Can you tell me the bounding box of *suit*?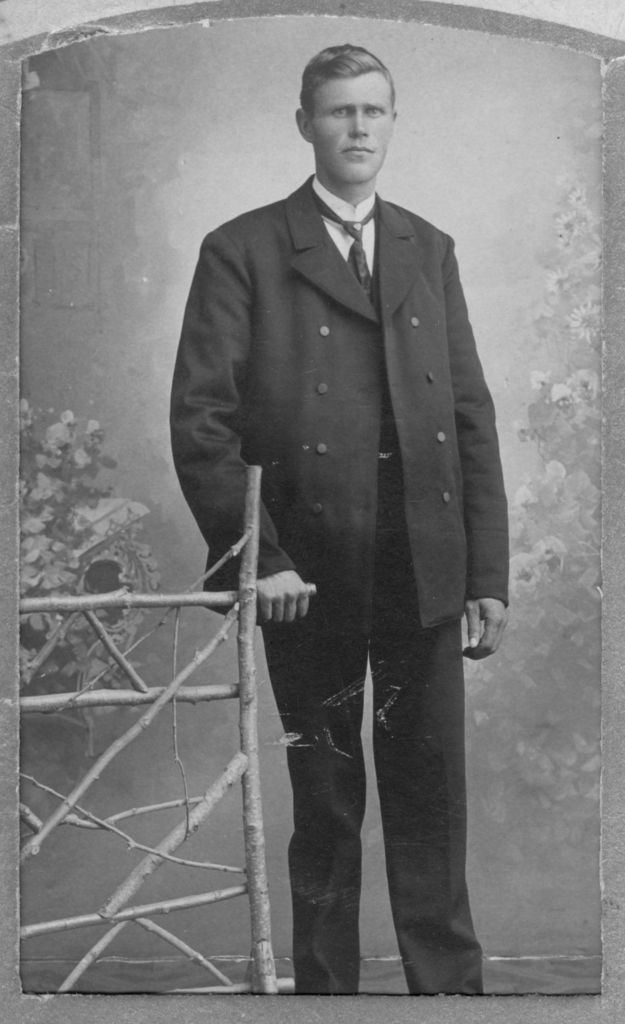
crop(169, 179, 510, 991).
